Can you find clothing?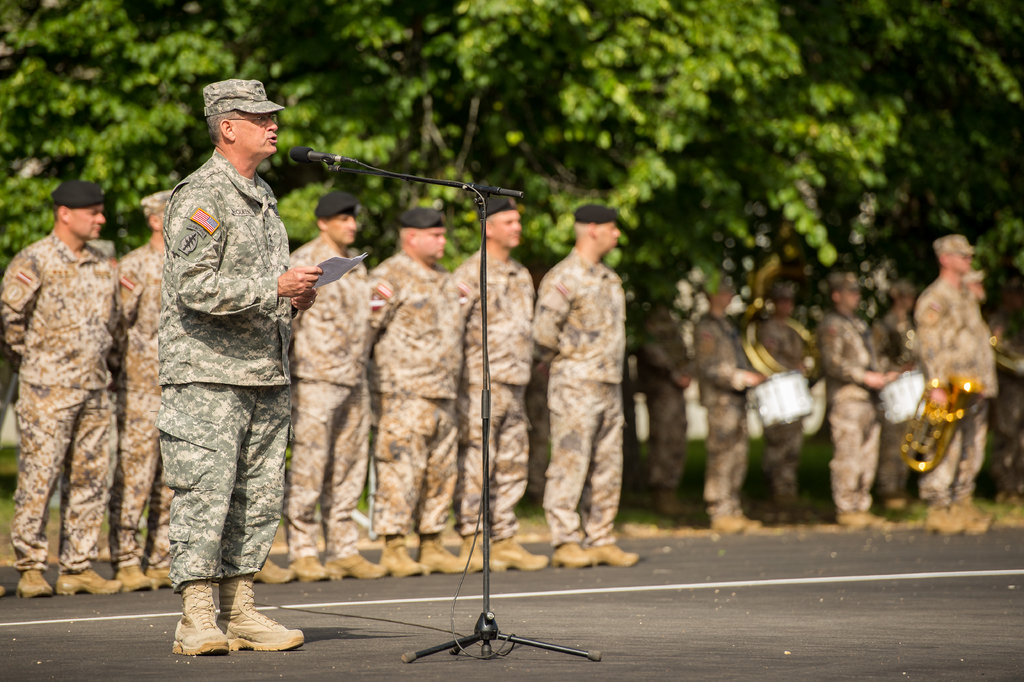
Yes, bounding box: (left=634, top=319, right=693, bottom=500).
